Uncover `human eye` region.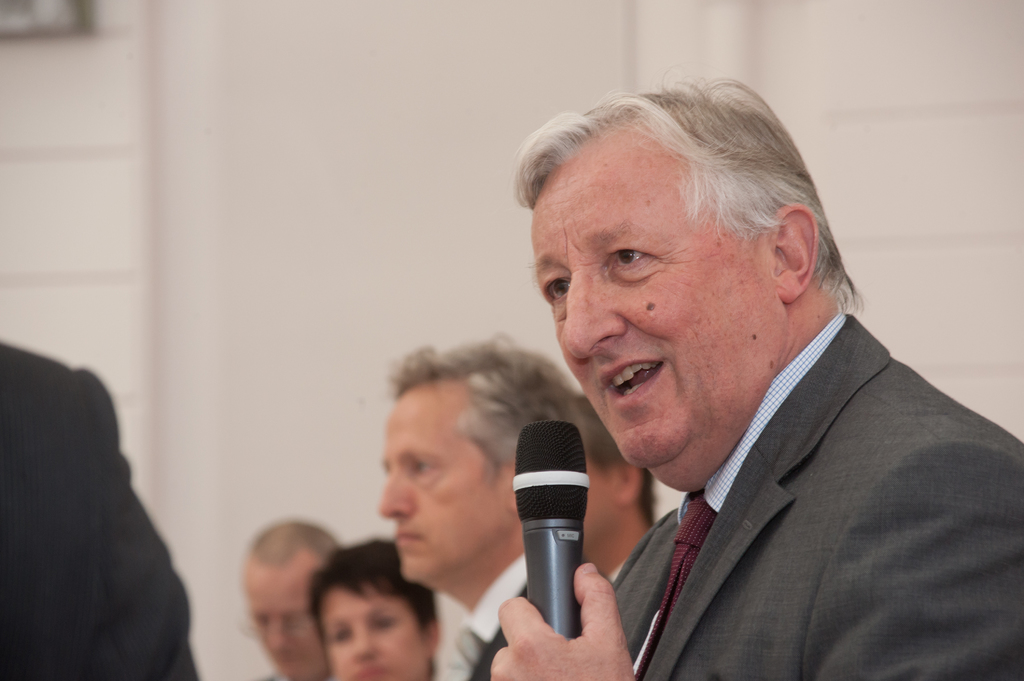
Uncovered: <region>605, 244, 659, 273</region>.
